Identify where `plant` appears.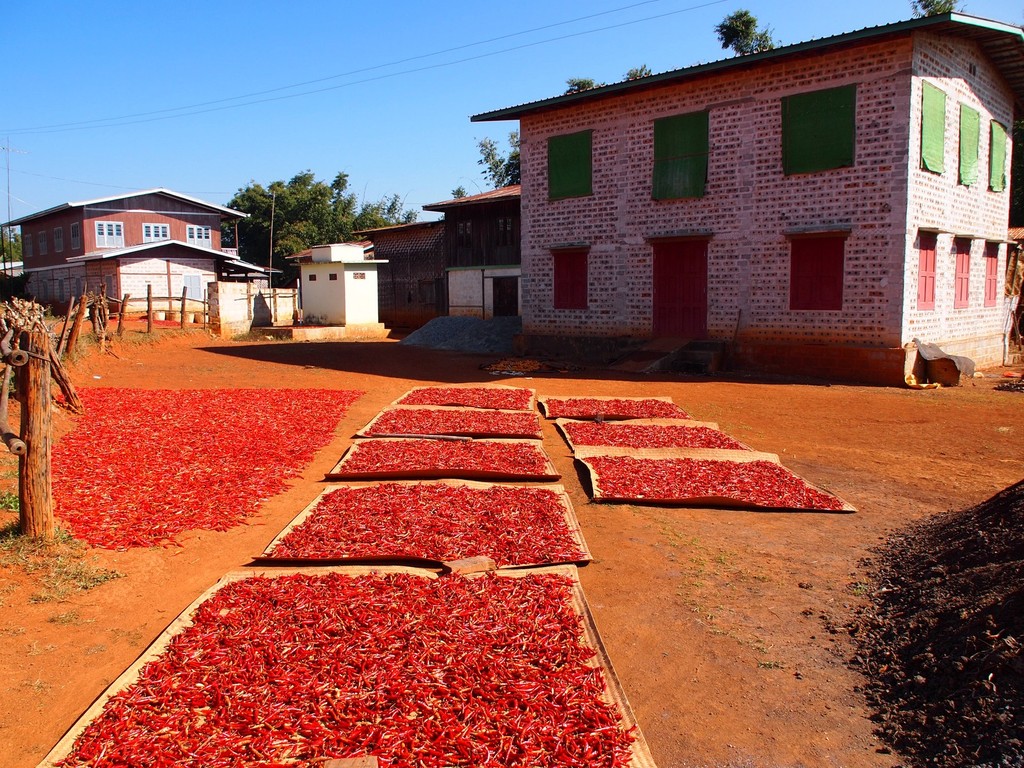
Appears at [755, 636, 768, 653].
